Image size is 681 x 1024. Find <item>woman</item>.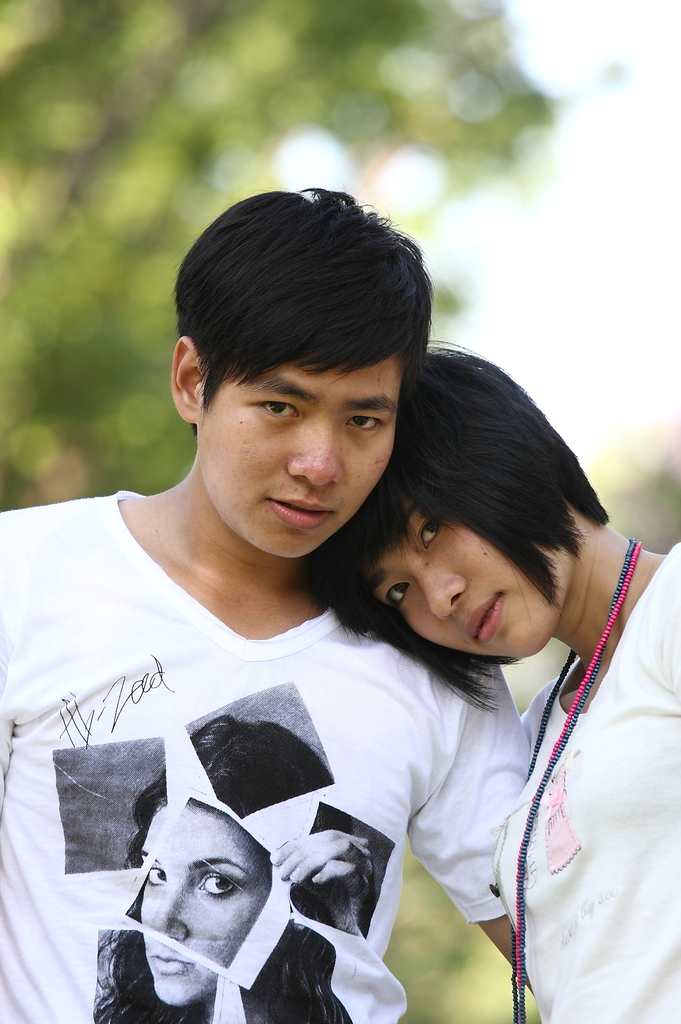
l=86, t=710, r=383, b=1023.
